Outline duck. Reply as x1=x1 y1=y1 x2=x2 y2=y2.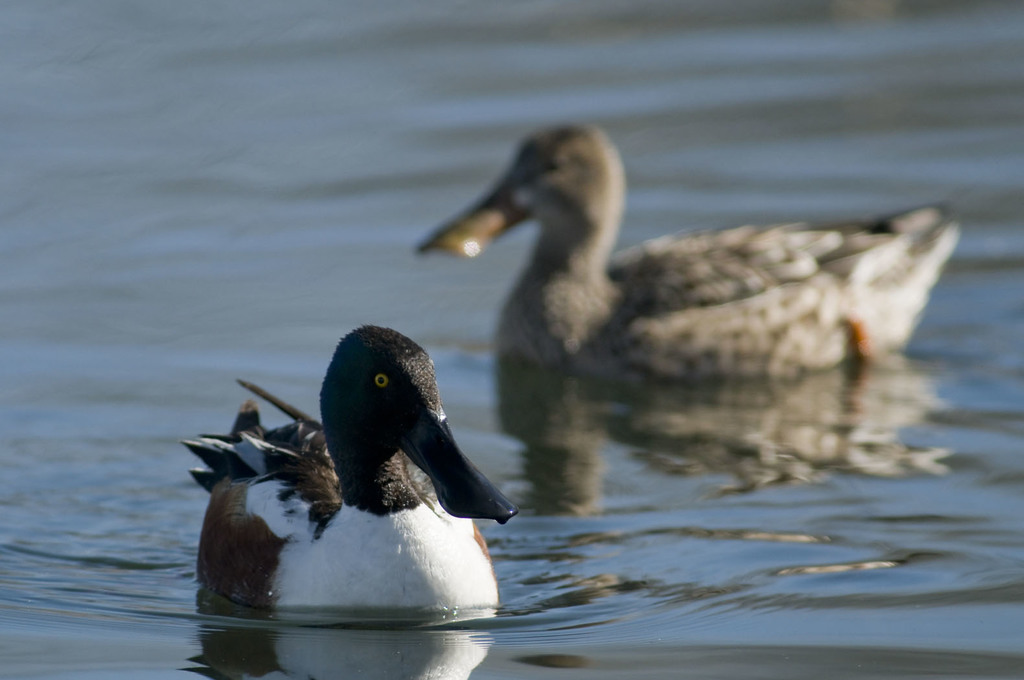
x1=176 y1=328 x2=529 y2=630.
